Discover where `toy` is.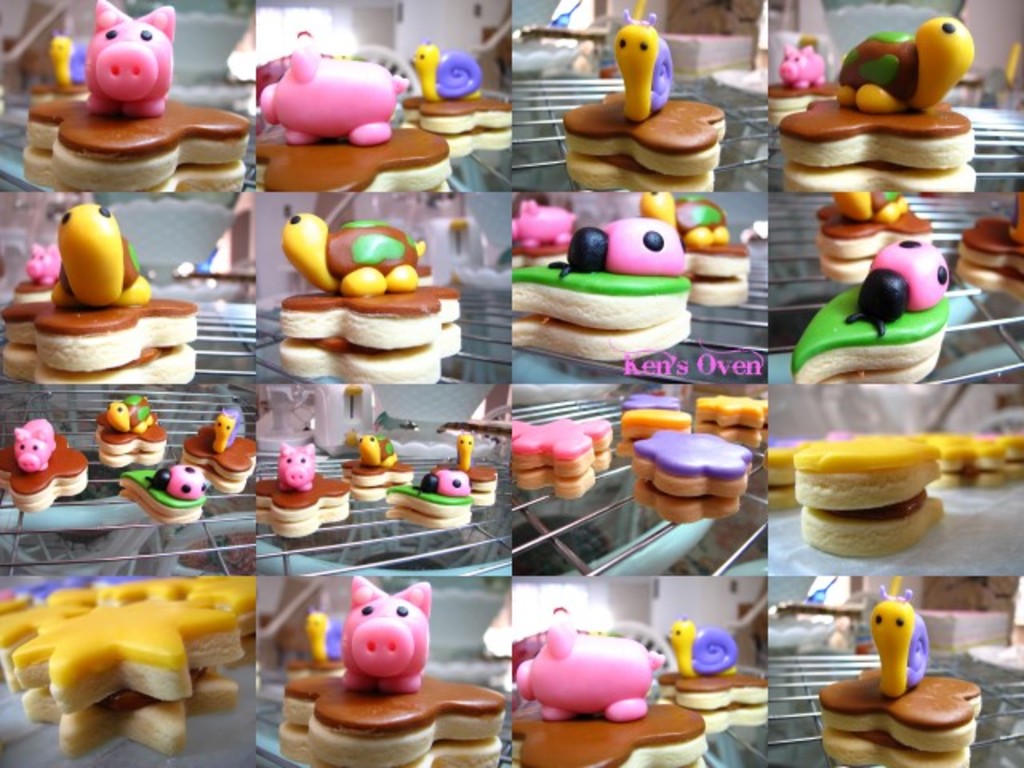
Discovered at 403/32/523/149.
